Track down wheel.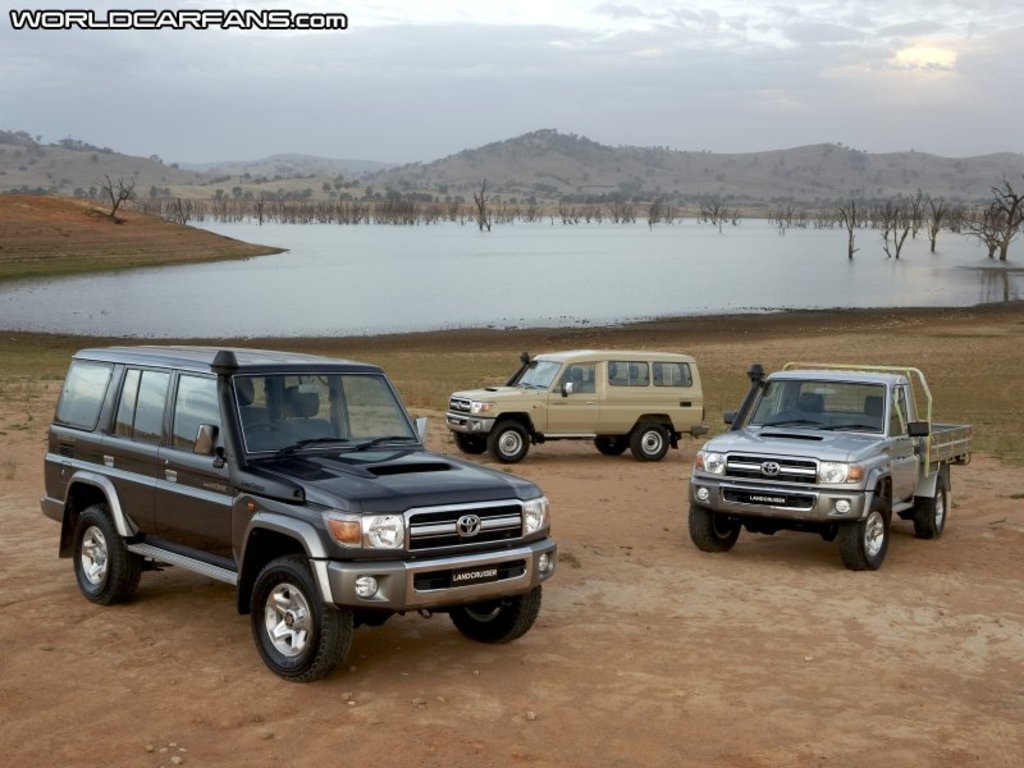
Tracked to box=[251, 553, 356, 682].
